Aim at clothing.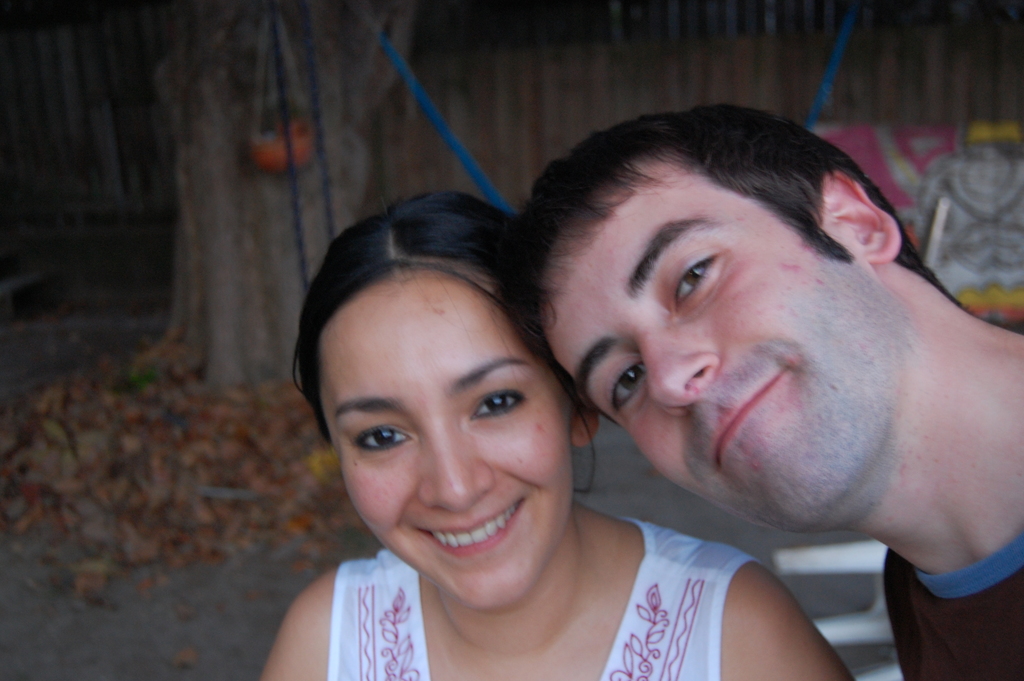
Aimed at pyautogui.locateOnScreen(321, 495, 764, 680).
